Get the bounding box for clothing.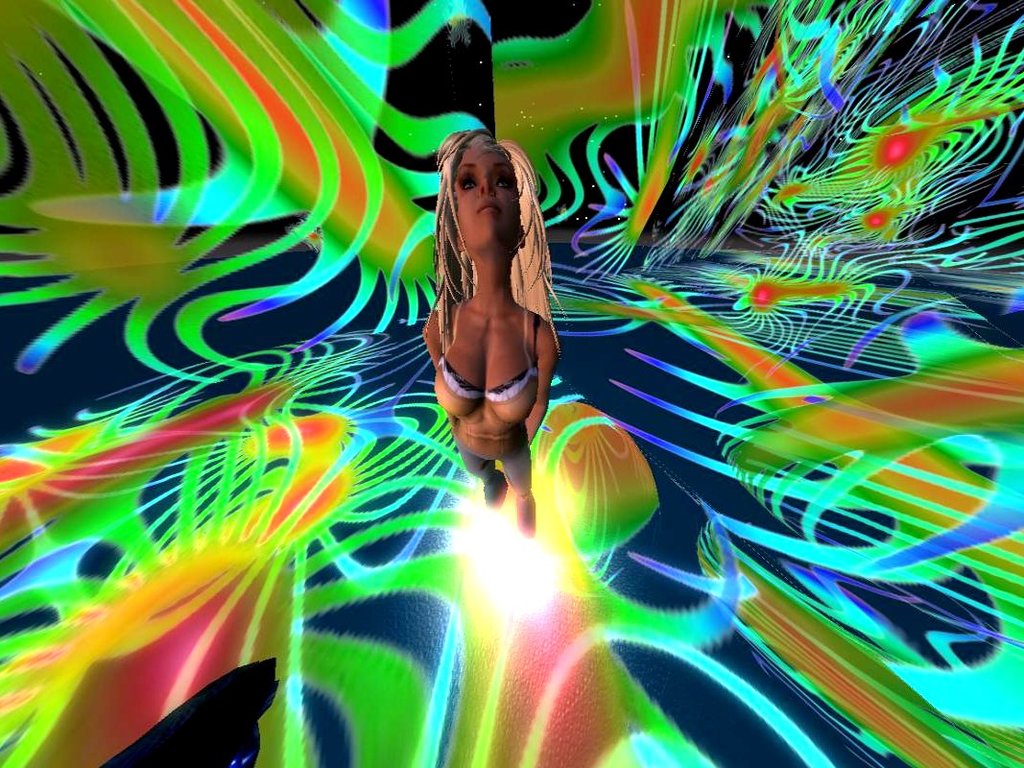
[x1=456, y1=418, x2=527, y2=502].
